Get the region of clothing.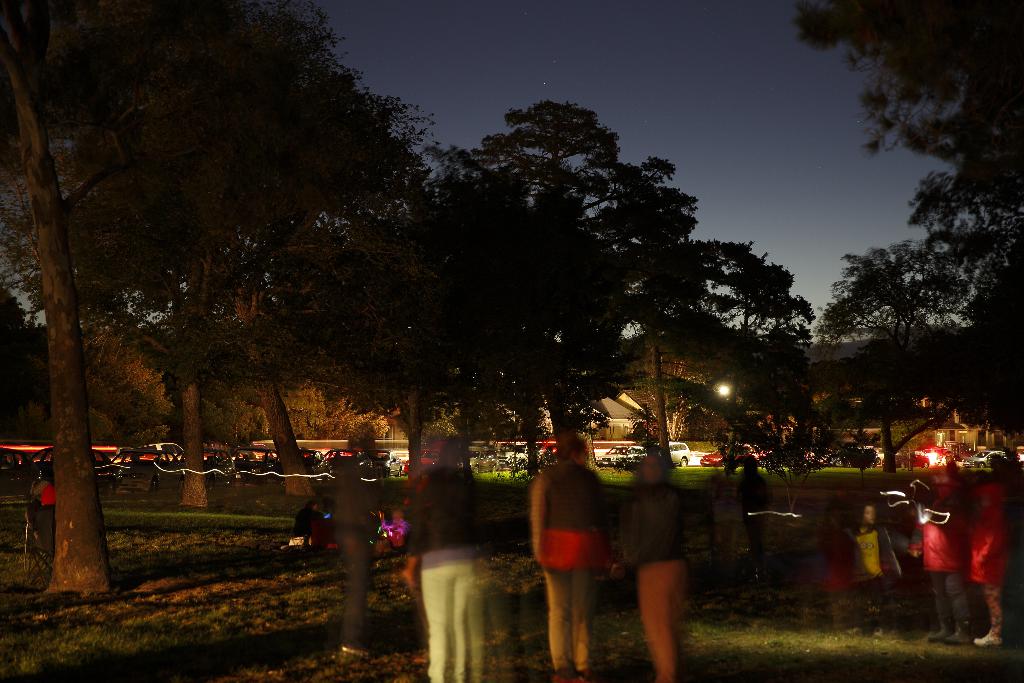
detection(628, 475, 689, 682).
